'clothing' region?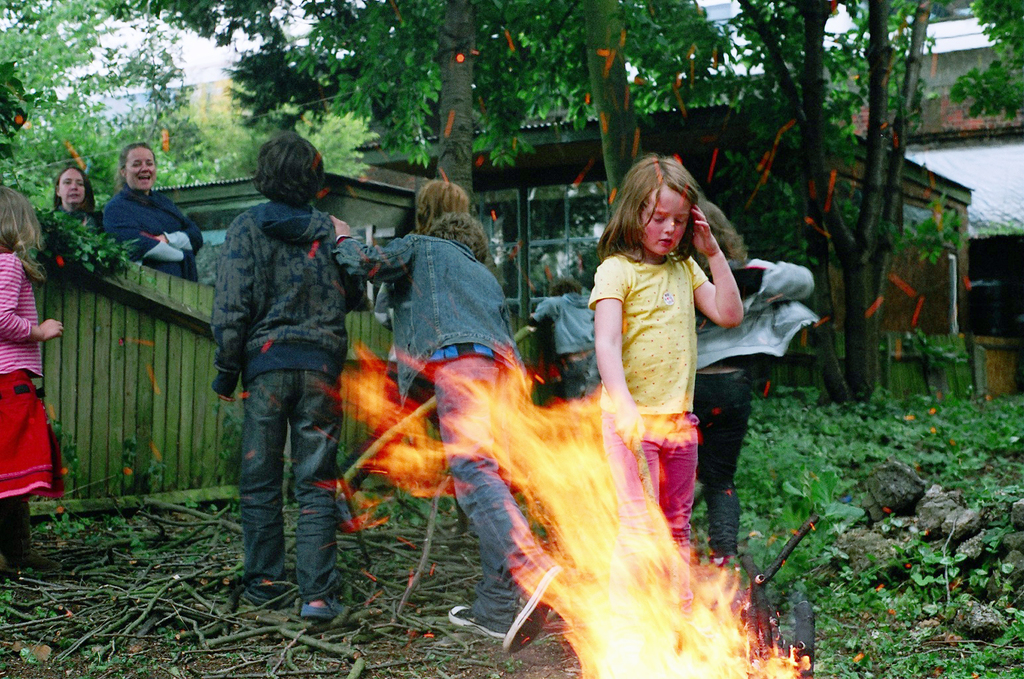
bbox=(529, 286, 597, 402)
